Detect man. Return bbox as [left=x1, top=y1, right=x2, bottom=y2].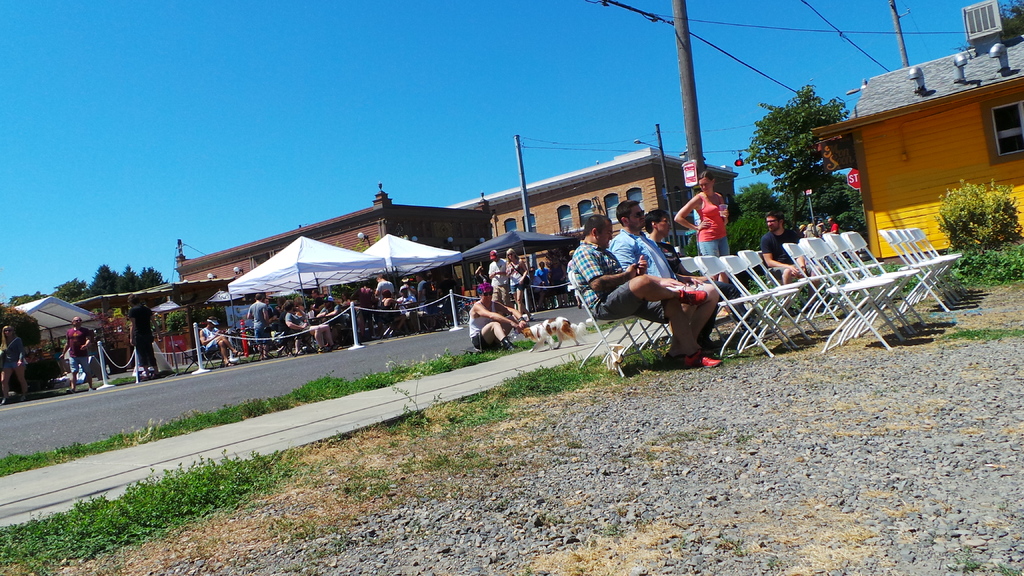
[left=609, top=199, right=720, bottom=356].
